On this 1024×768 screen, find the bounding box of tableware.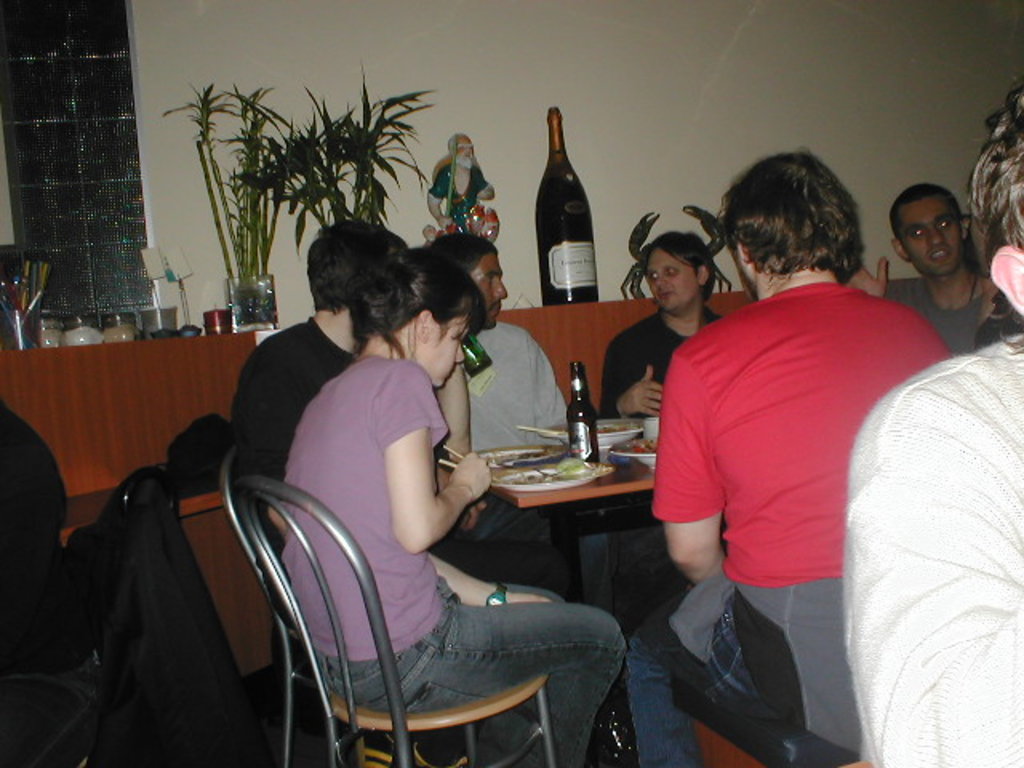
Bounding box: 490:461:614:491.
